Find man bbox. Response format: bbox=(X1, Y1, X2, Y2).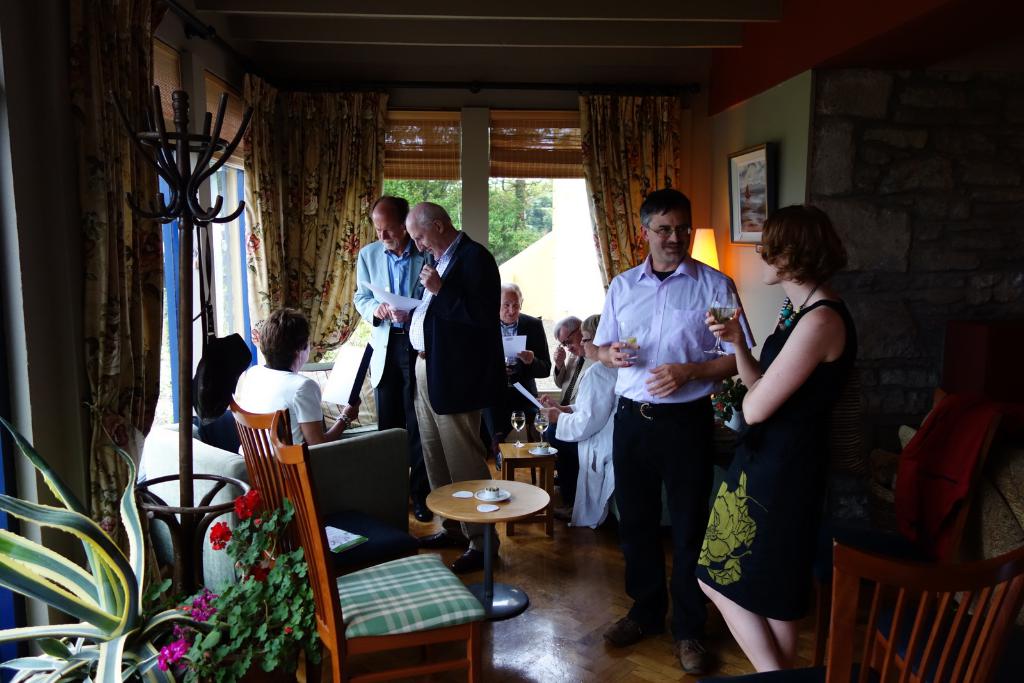
bbox=(352, 195, 436, 522).
